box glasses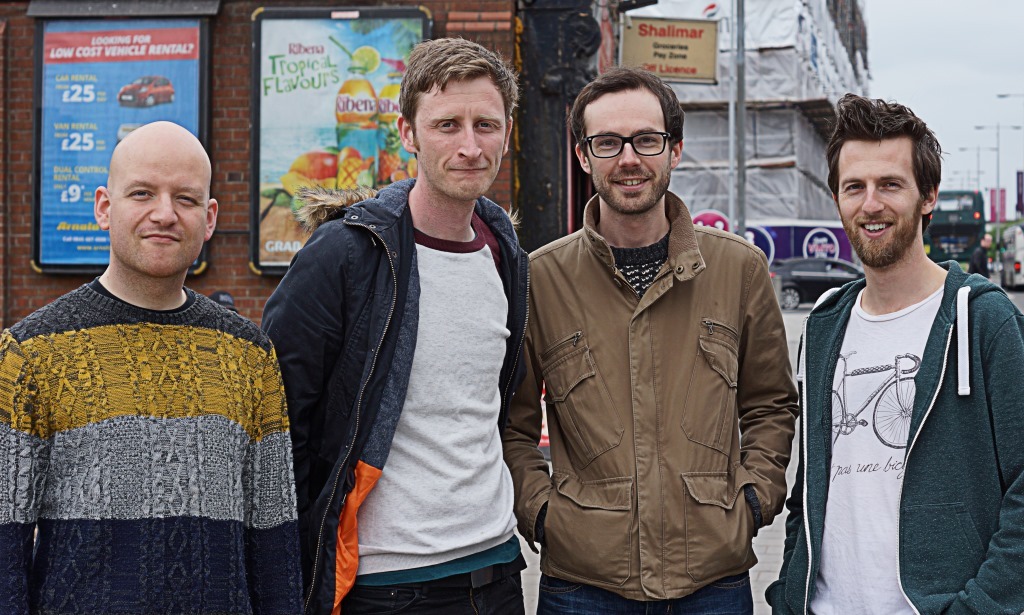
(x1=581, y1=119, x2=689, y2=158)
